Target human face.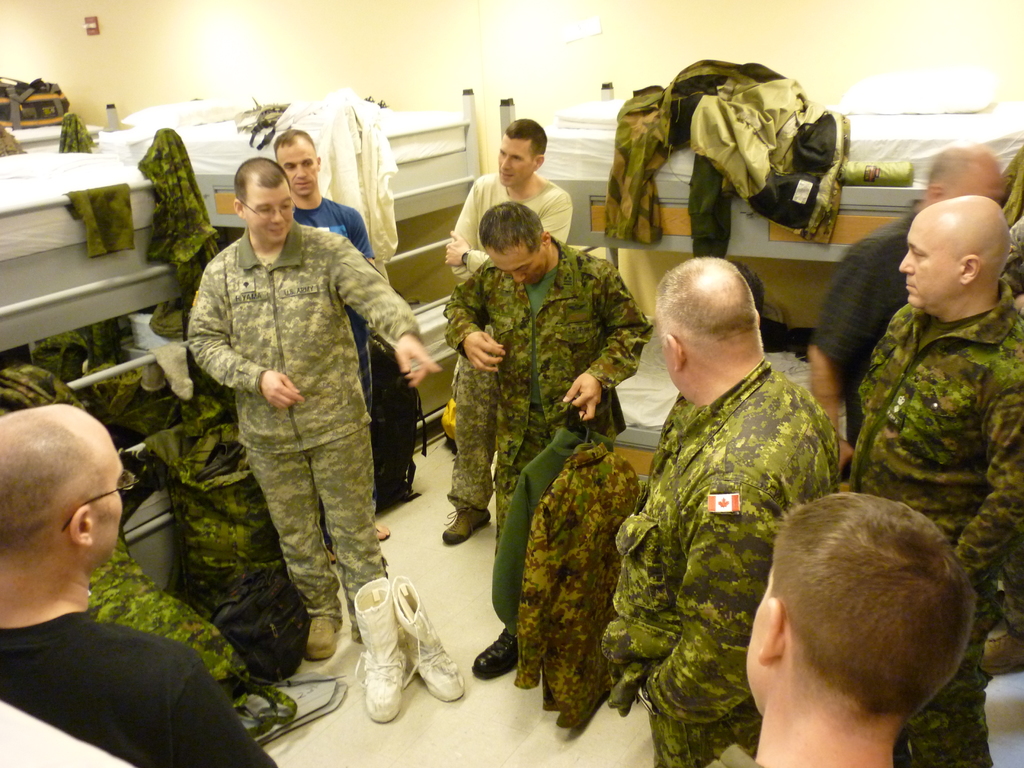
Target region: (left=92, top=441, right=125, bottom=563).
